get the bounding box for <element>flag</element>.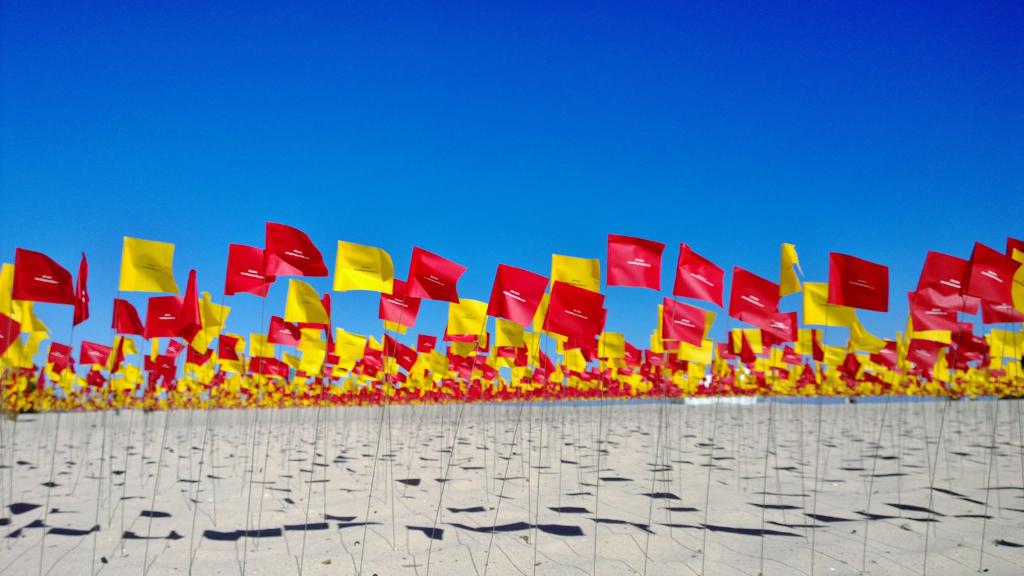
bbox(380, 363, 395, 379).
